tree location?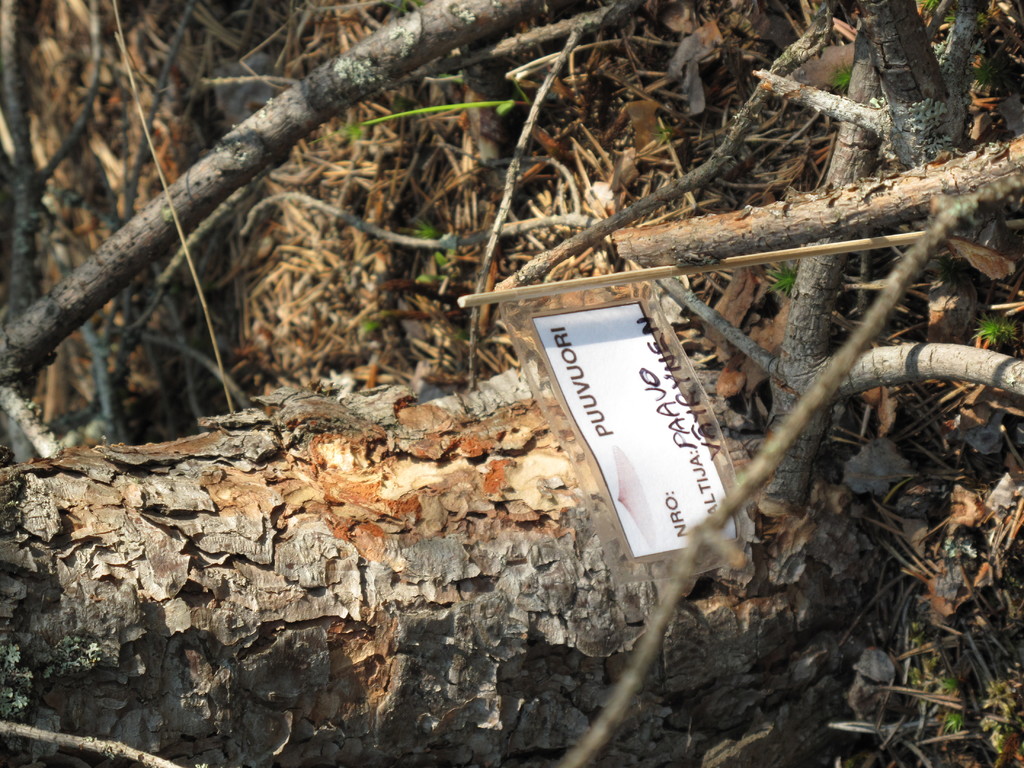
<box>0,0,1023,767</box>
